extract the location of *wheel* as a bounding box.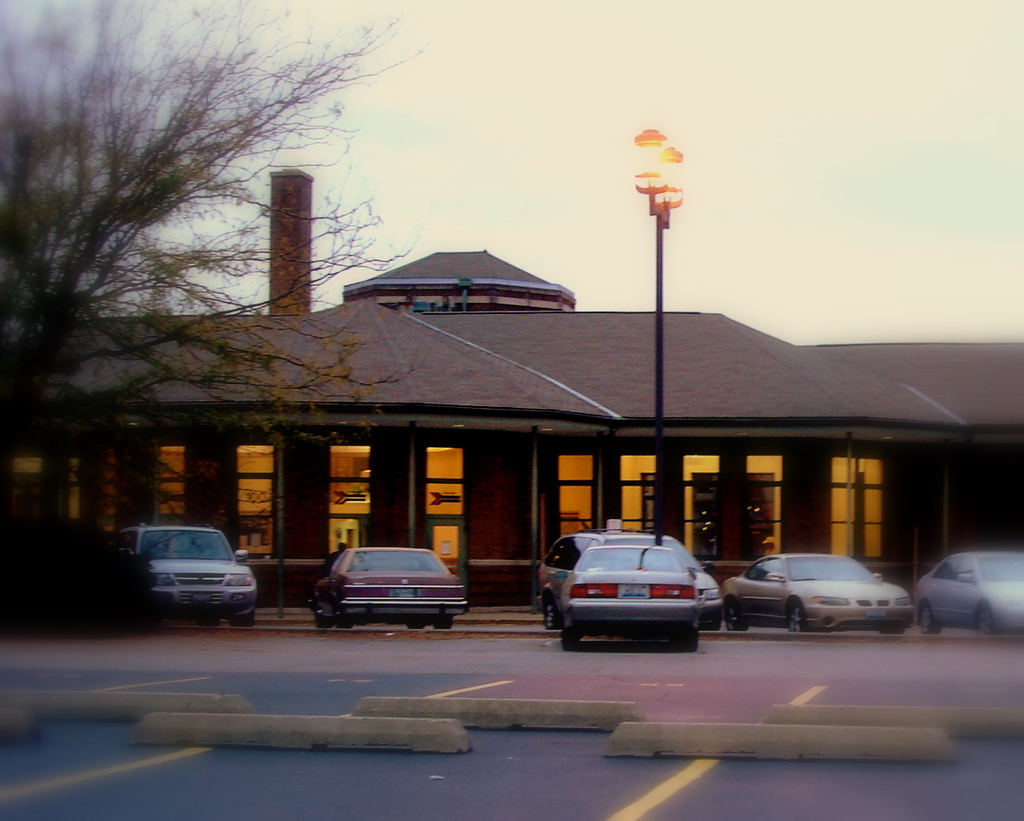
<box>727,606,748,632</box>.
